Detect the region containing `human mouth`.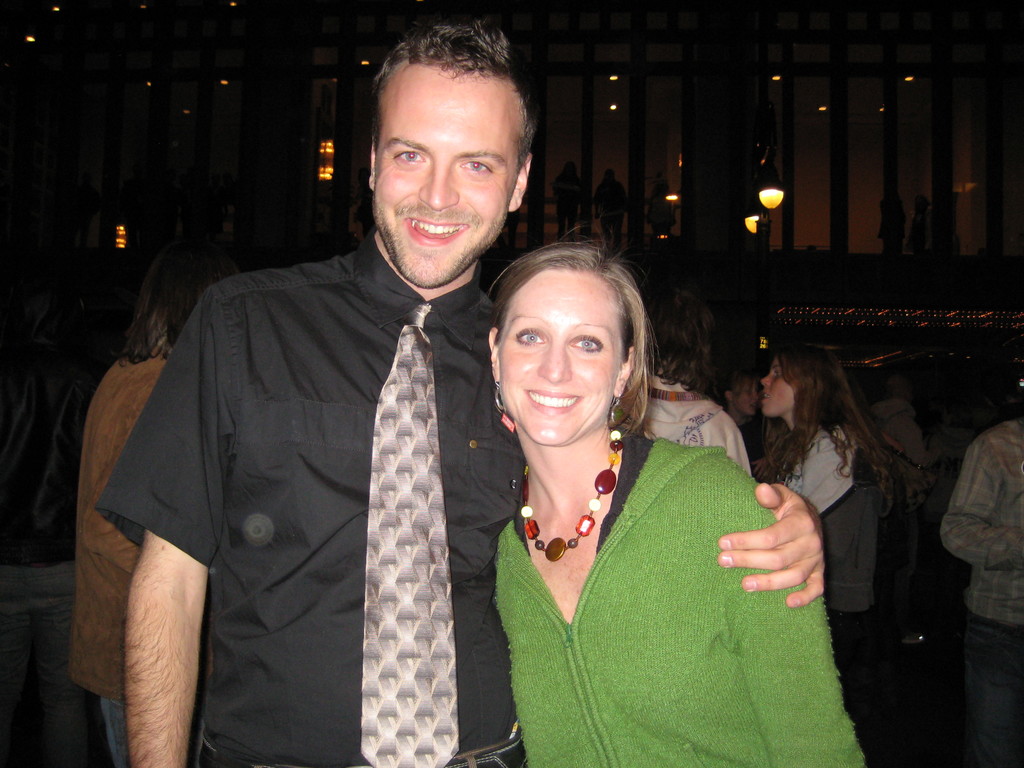
select_region(762, 394, 768, 403).
